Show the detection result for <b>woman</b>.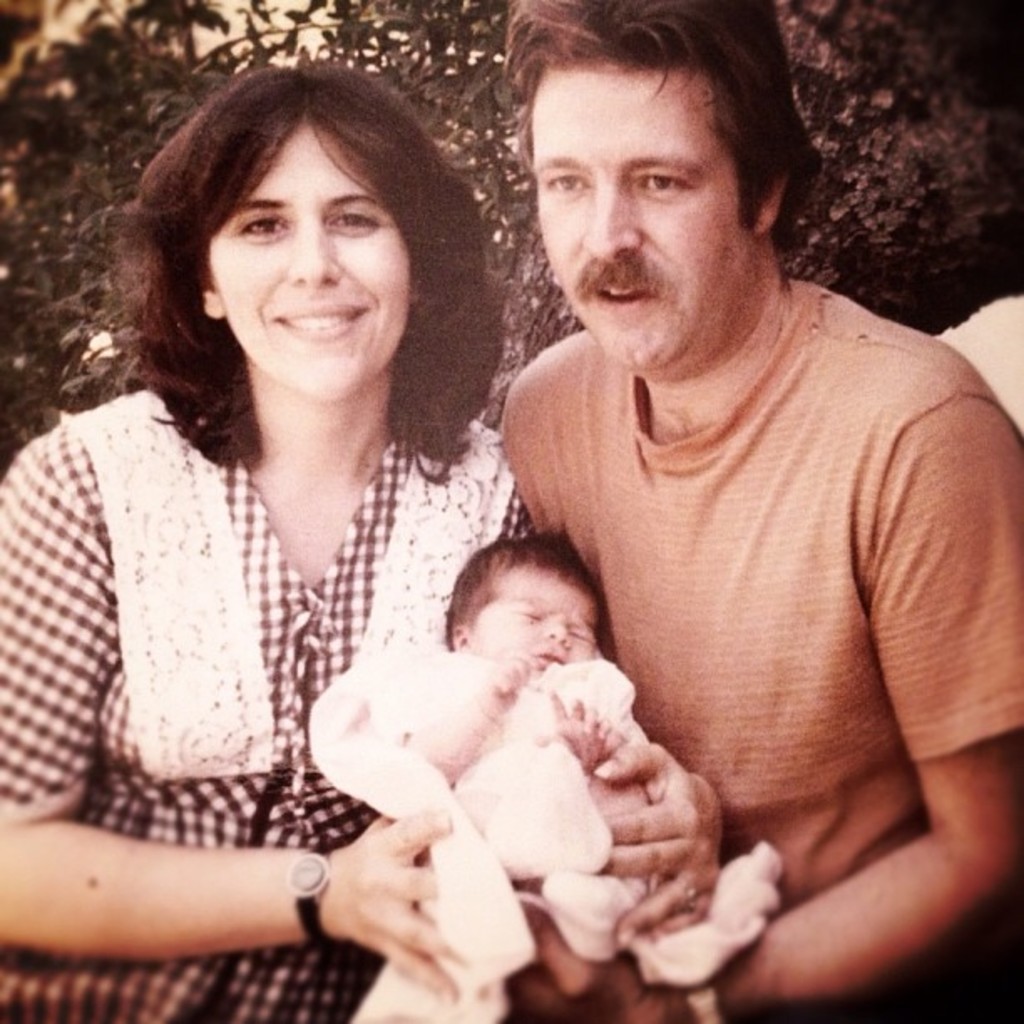
<box>42,70,626,1021</box>.
